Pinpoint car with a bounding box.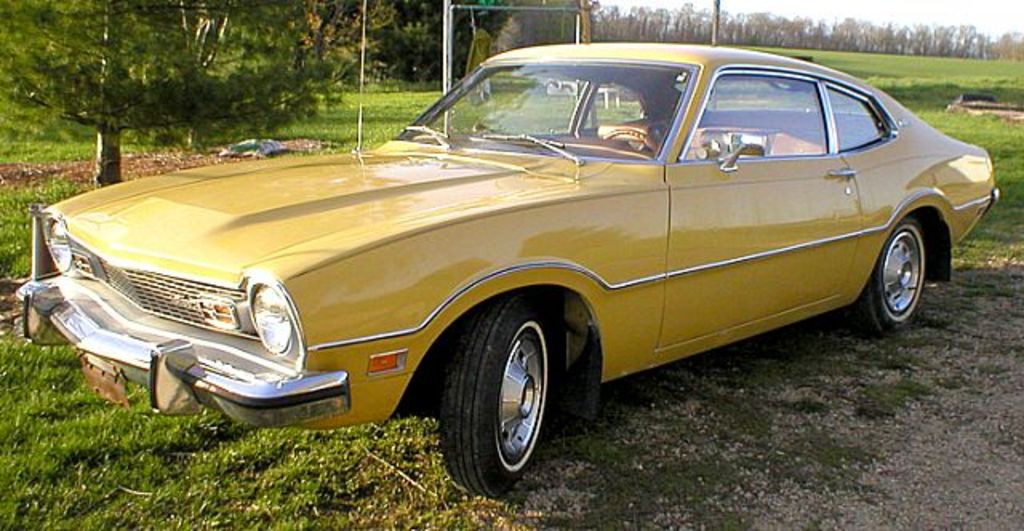
(18,43,1000,499).
